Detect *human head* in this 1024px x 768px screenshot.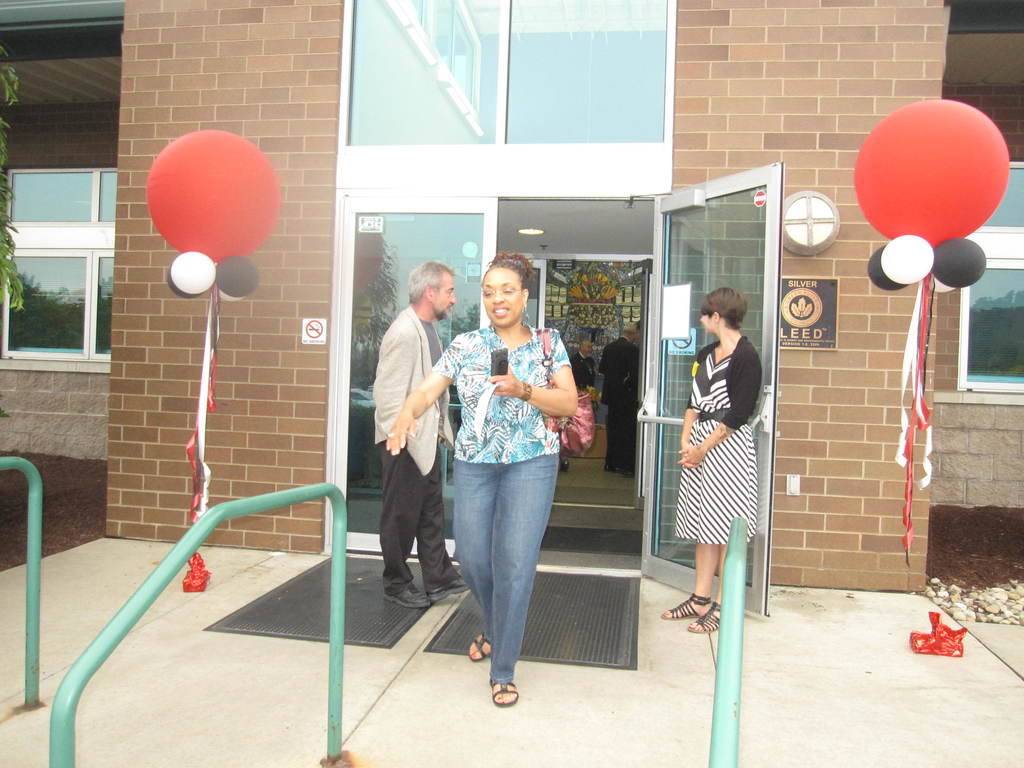
Detection: pyautogui.locateOnScreen(406, 261, 456, 321).
